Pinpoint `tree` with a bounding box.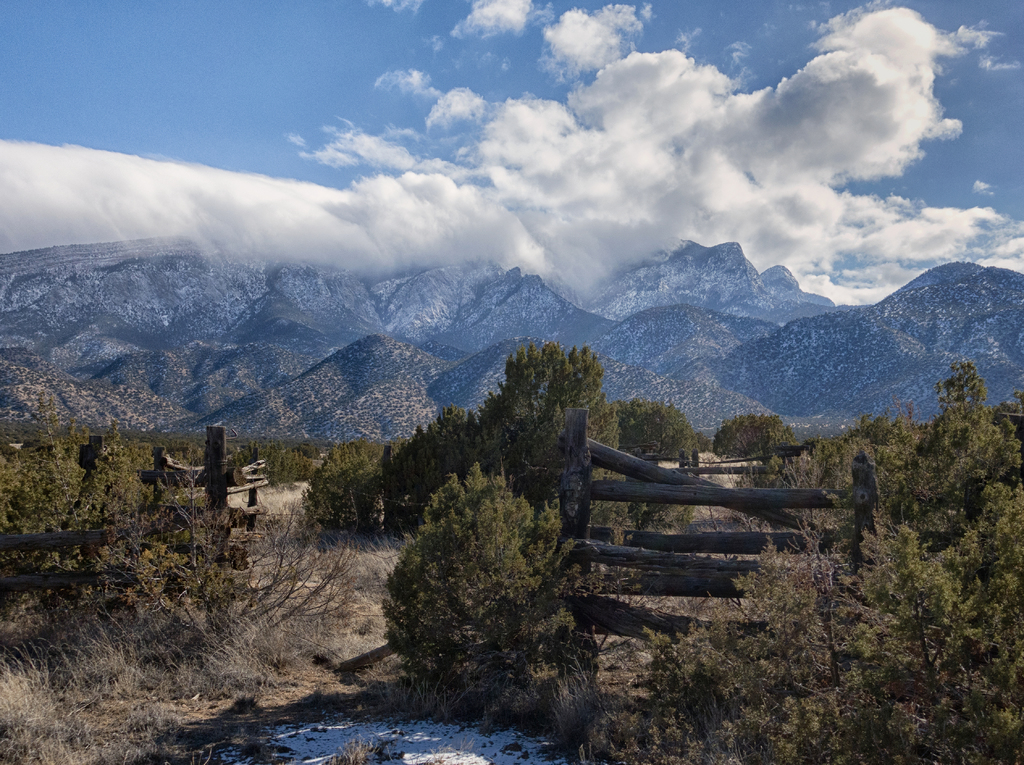
(left=792, top=358, right=1023, bottom=524).
